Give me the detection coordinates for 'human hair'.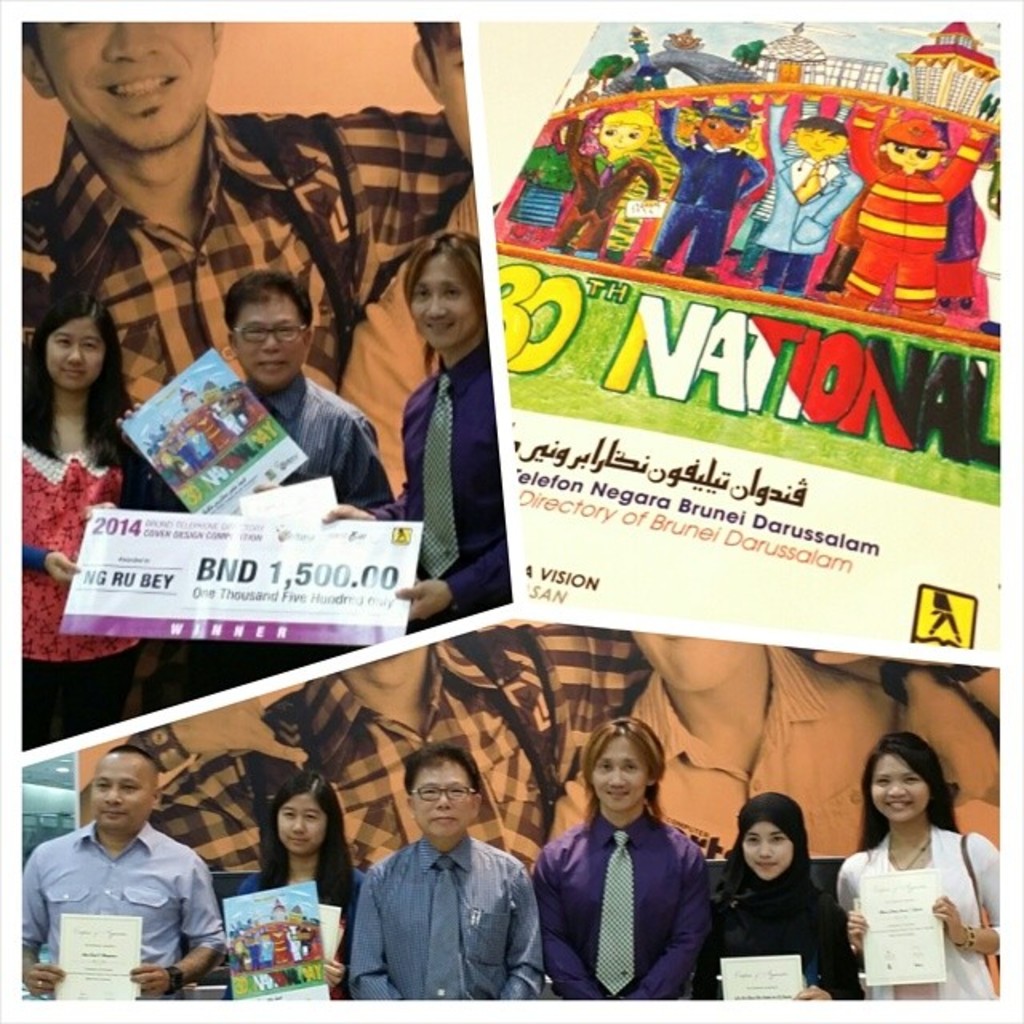
<box>21,21,216,101</box>.
